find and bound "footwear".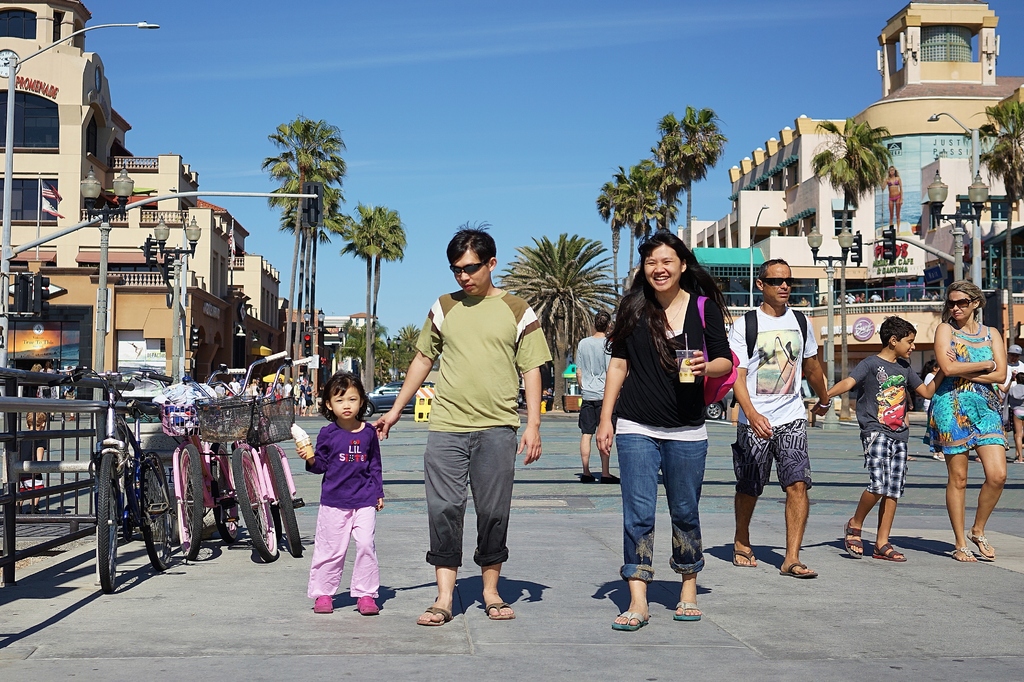
Bound: 948,544,978,560.
